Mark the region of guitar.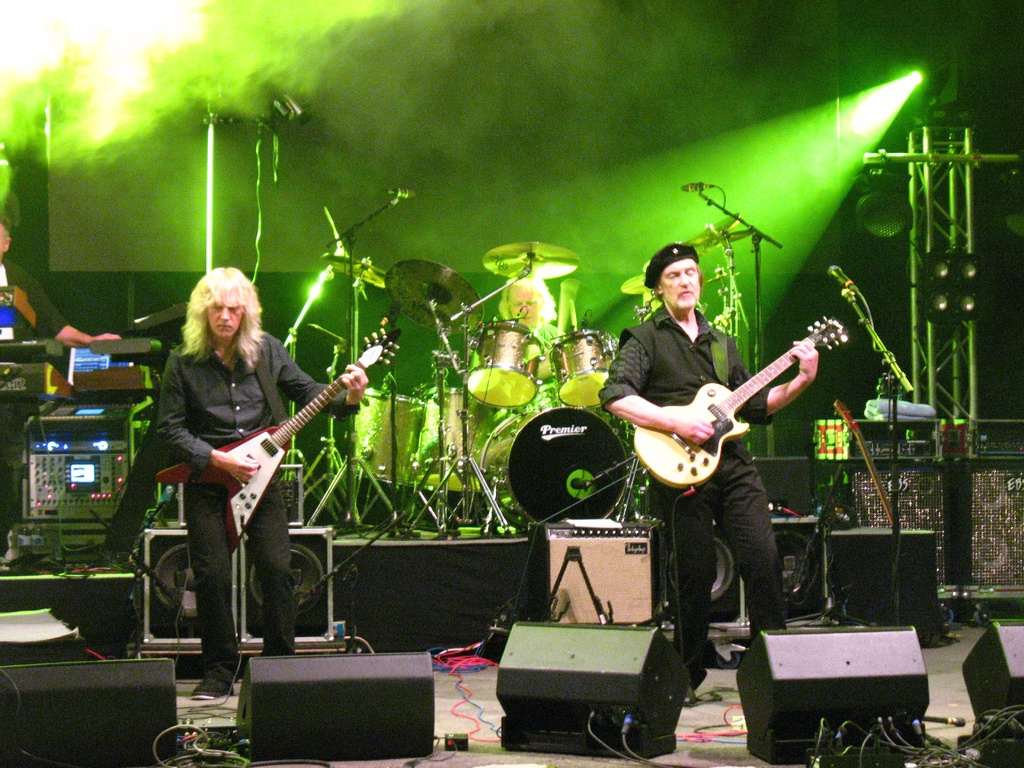
Region: x1=150 y1=324 x2=404 y2=554.
